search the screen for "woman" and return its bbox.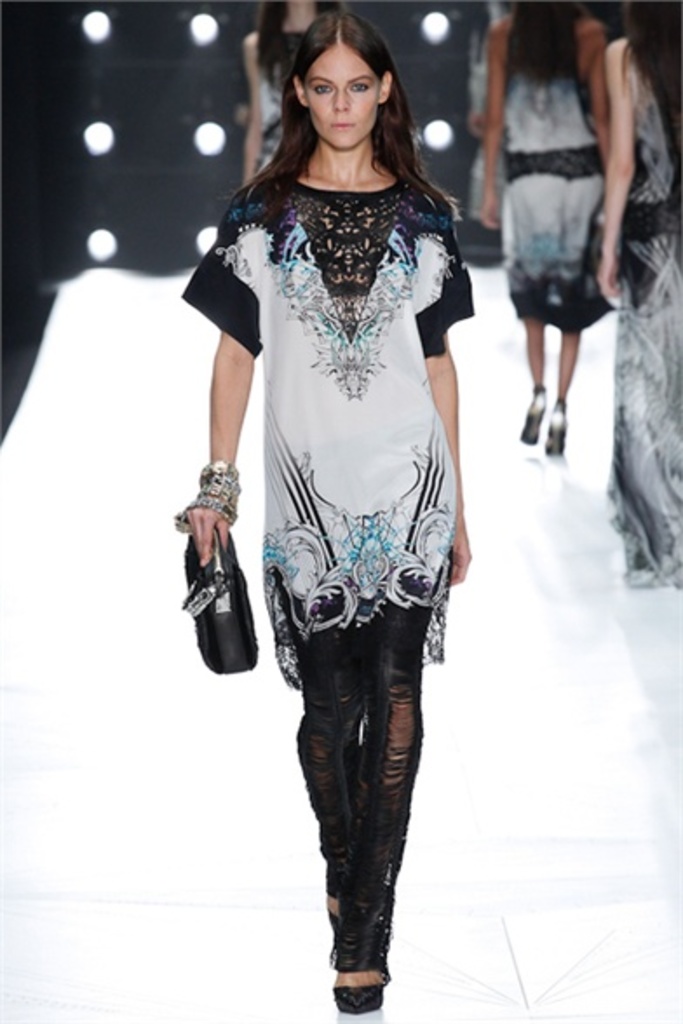
Found: [240, 0, 352, 185].
